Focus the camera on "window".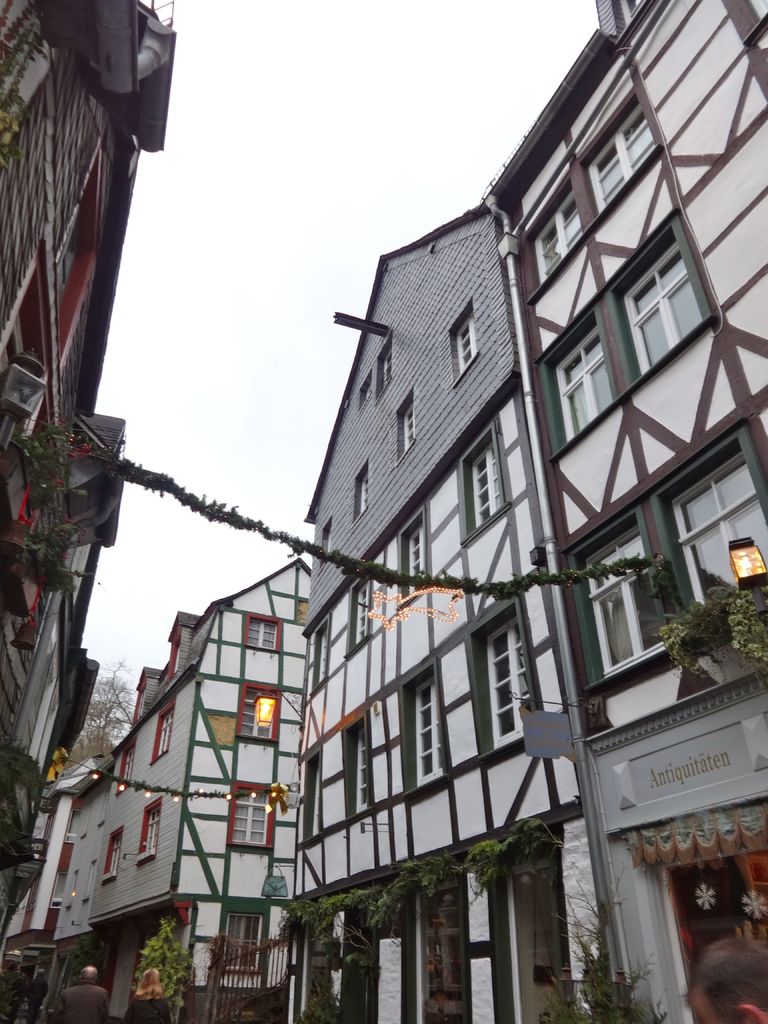
Focus region: bbox=(228, 913, 259, 972).
